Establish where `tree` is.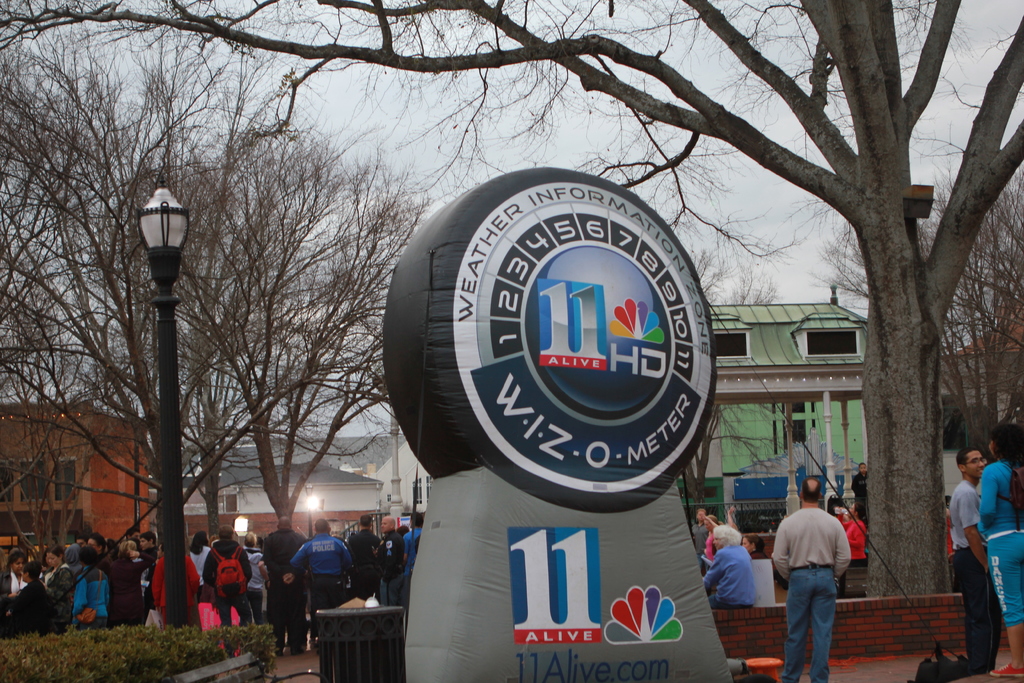
Established at {"x1": 157, "y1": 106, "x2": 436, "y2": 538}.
